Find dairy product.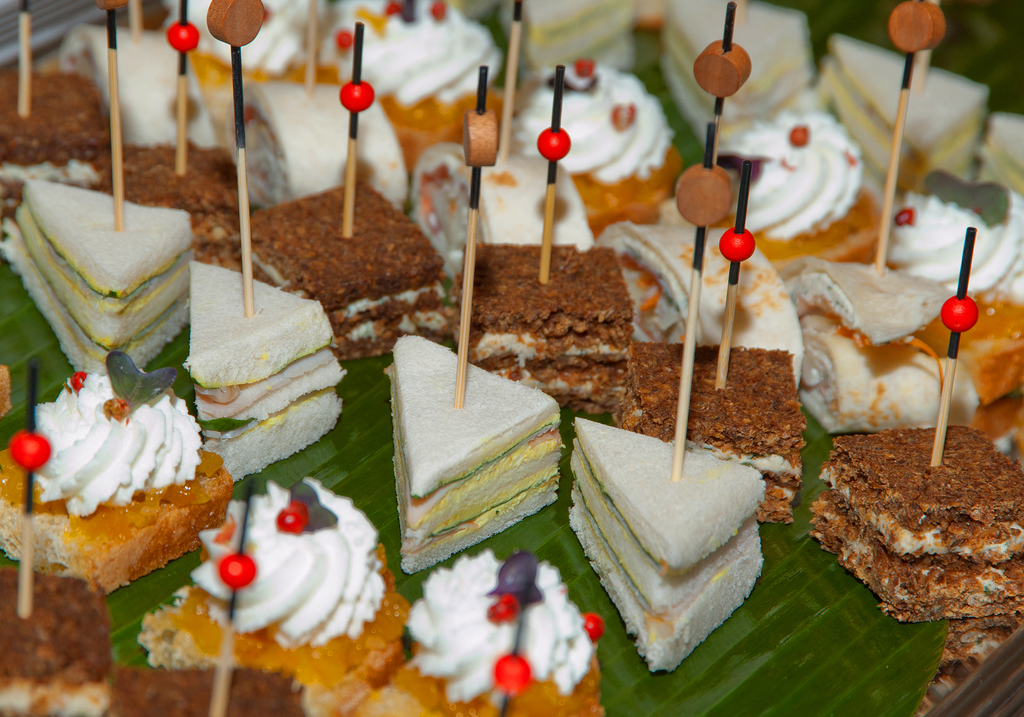
box=[199, 261, 343, 478].
